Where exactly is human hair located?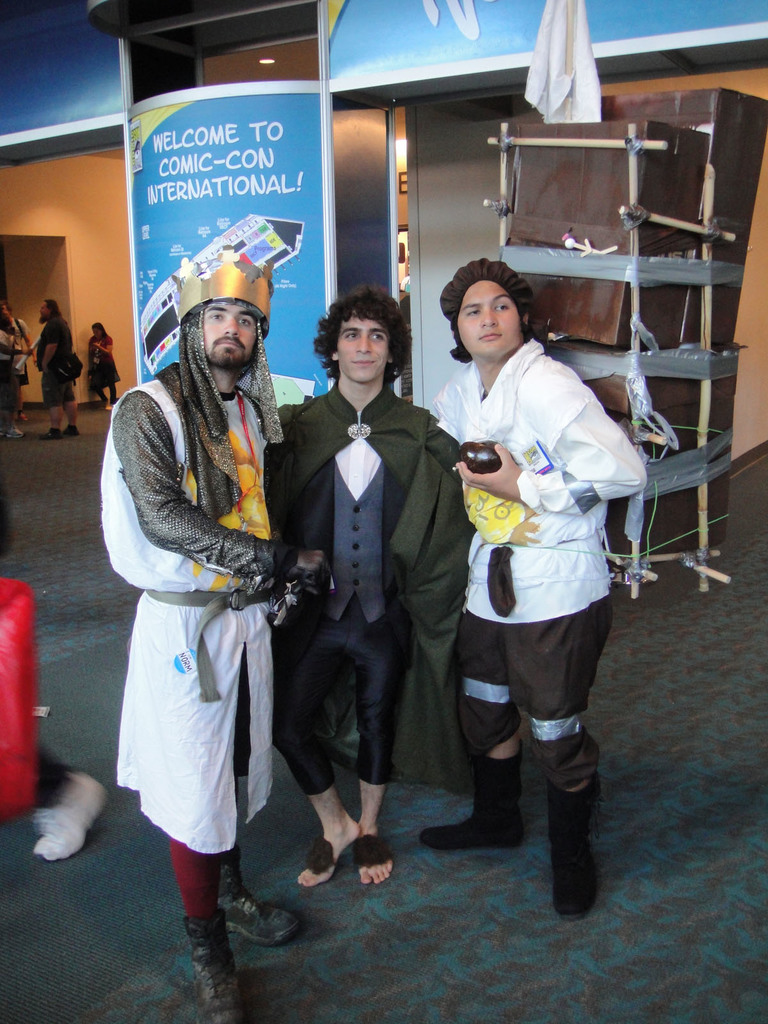
Its bounding box is x1=0 y1=299 x2=13 y2=315.
